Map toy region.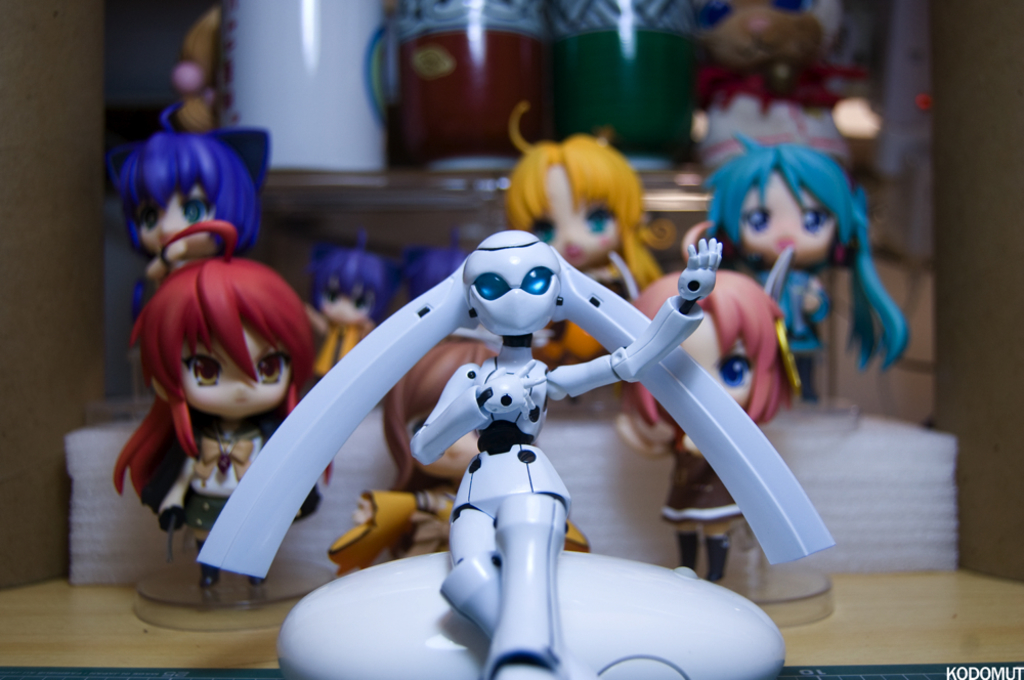
Mapped to crop(321, 328, 594, 581).
